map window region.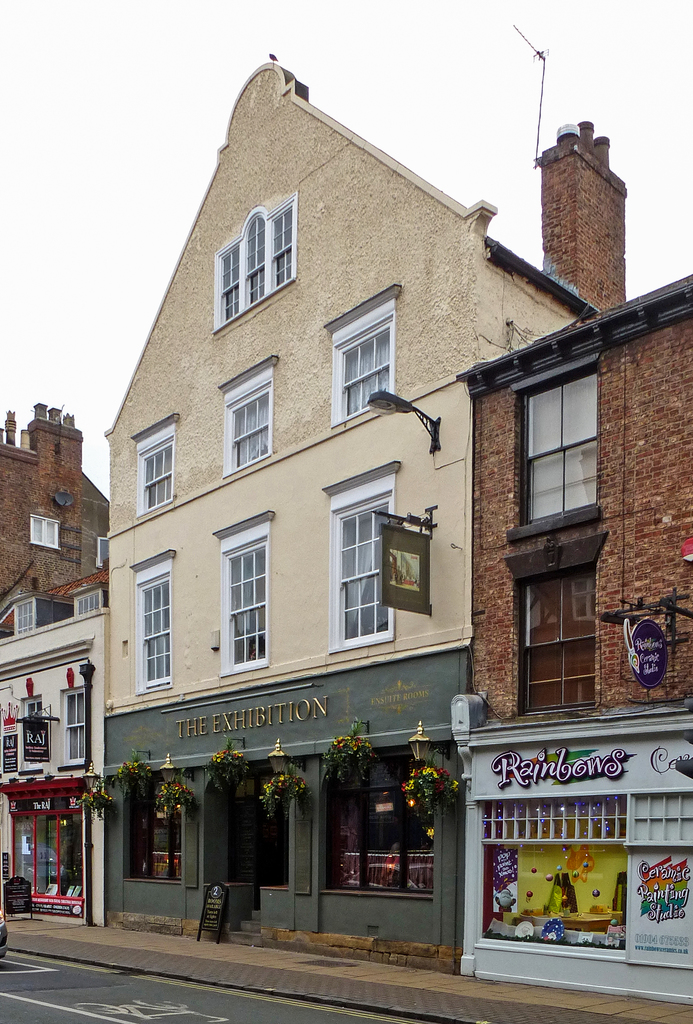
Mapped to (76, 589, 102, 615).
